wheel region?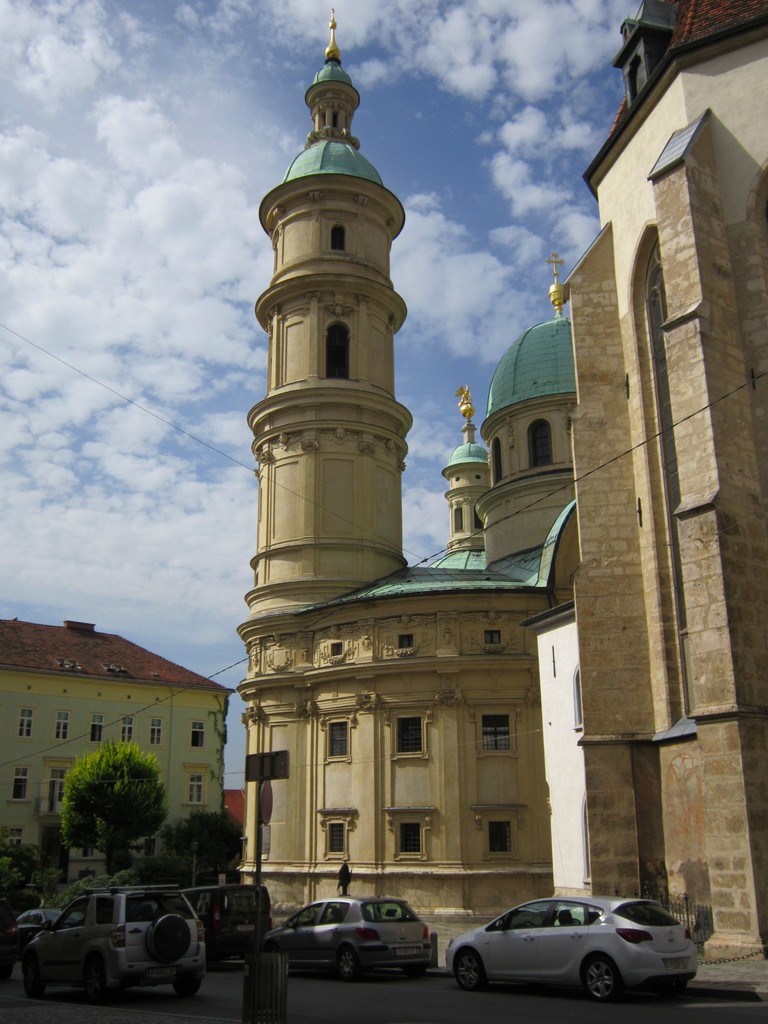
box(336, 946, 364, 981)
